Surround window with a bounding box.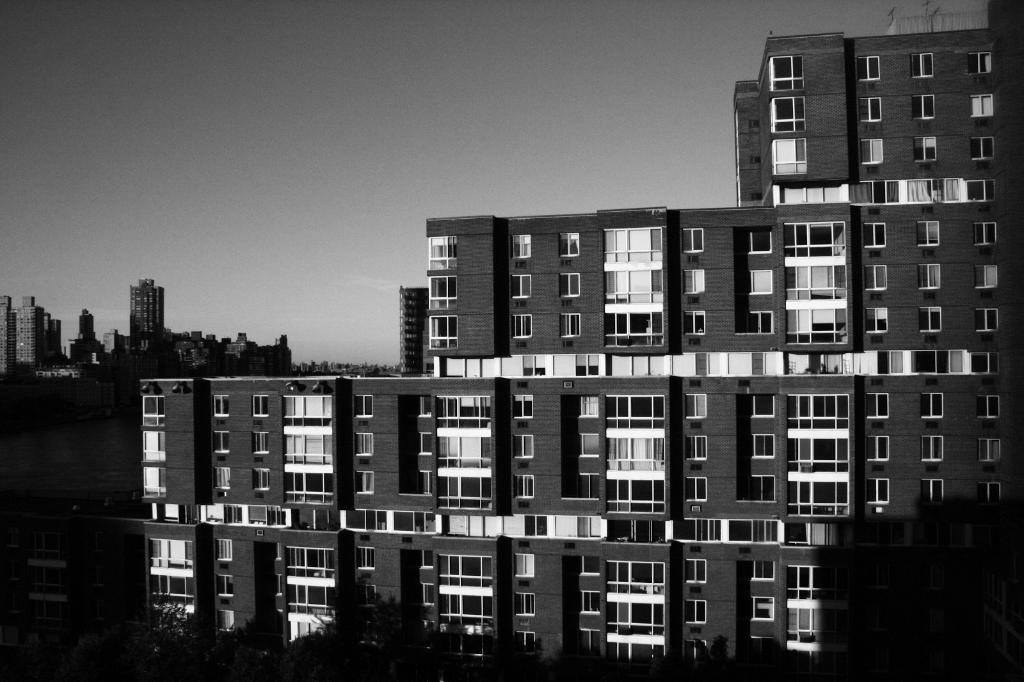
{"left": 513, "top": 396, "right": 533, "bottom": 418}.
